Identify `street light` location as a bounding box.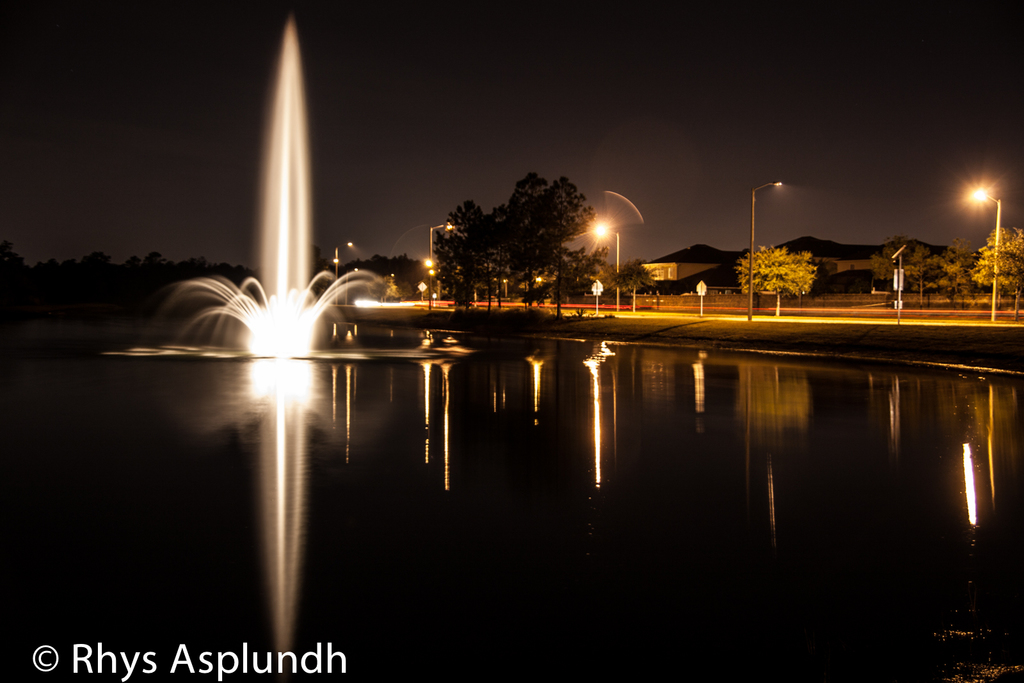
<bbox>346, 265, 357, 300</bbox>.
